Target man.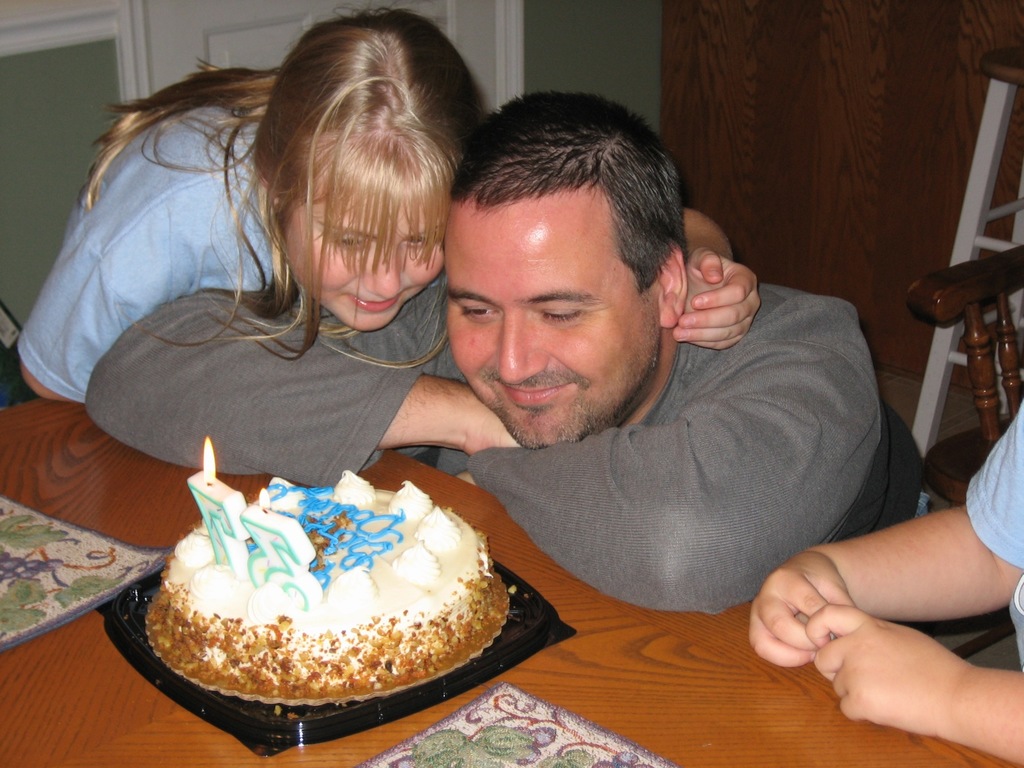
Target region: pyautogui.locateOnScreen(76, 85, 919, 620).
